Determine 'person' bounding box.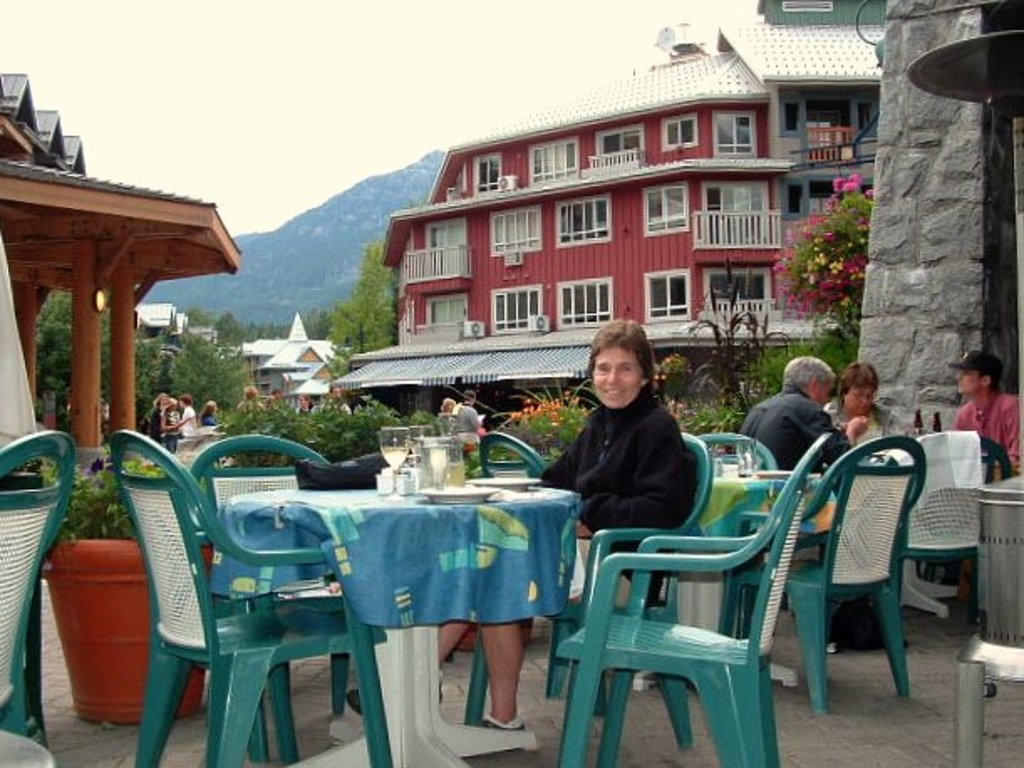
Determined: (left=952, top=350, right=1022, bottom=461).
